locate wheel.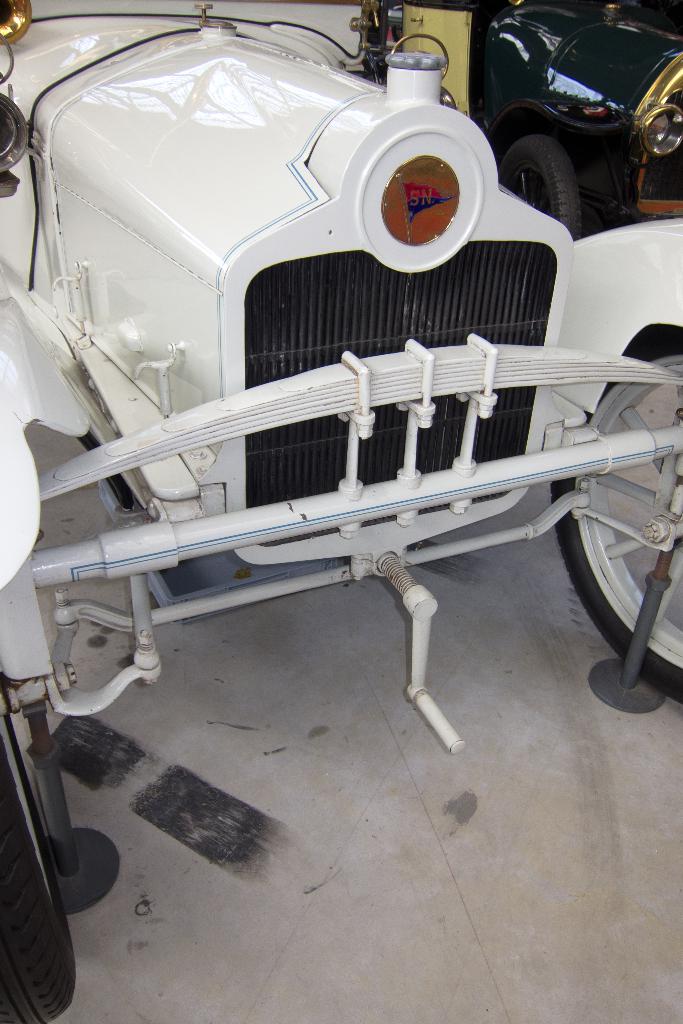
Bounding box: <bbox>547, 323, 682, 702</bbox>.
